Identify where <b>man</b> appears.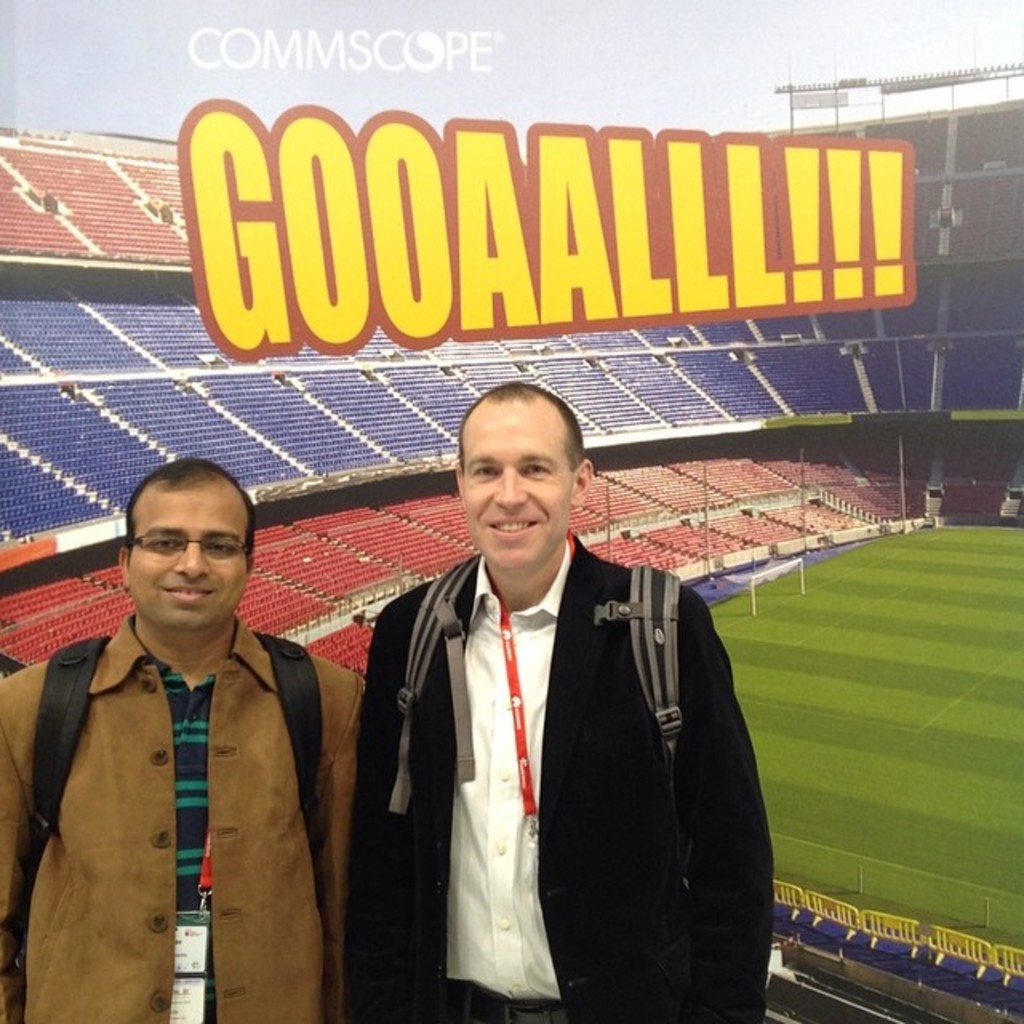
Appears at 0 461 374 1016.
